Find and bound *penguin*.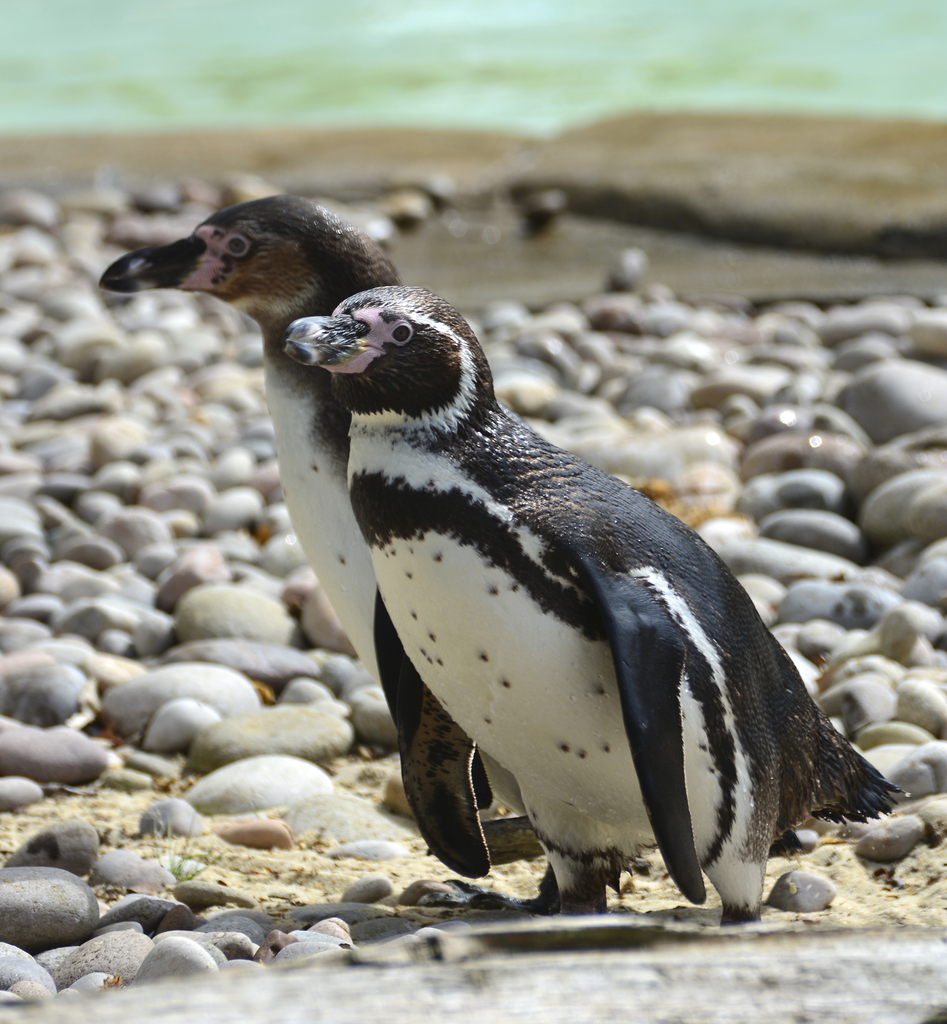
Bound: pyautogui.locateOnScreen(95, 193, 528, 817).
